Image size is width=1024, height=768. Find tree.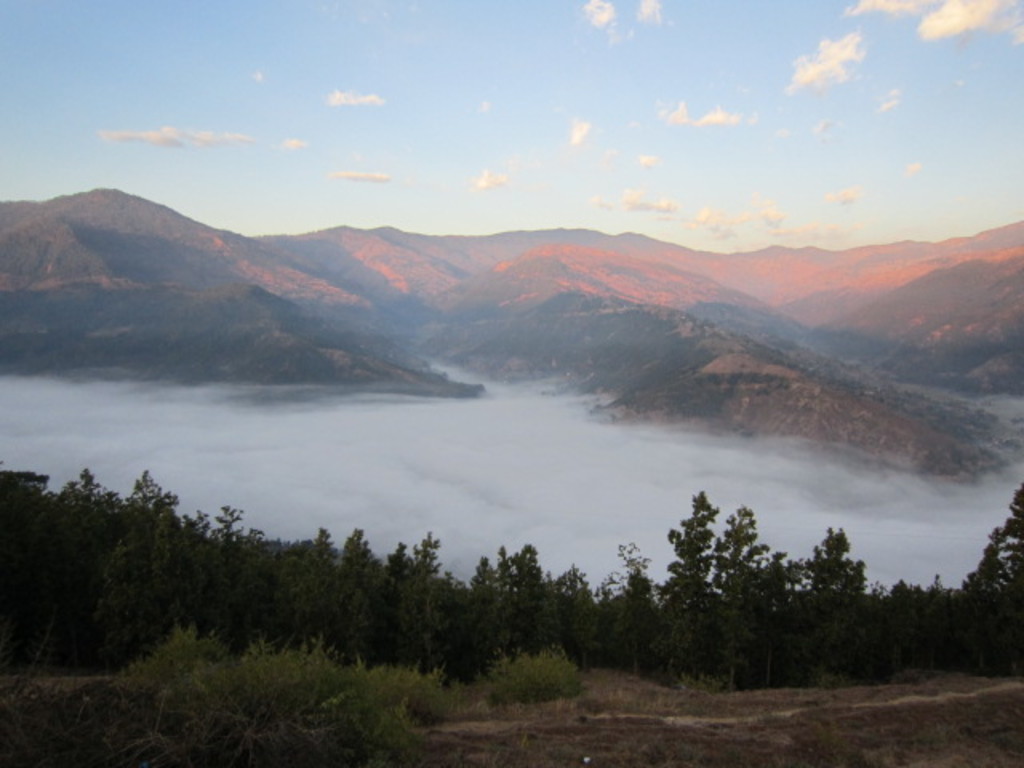
51, 466, 126, 603.
